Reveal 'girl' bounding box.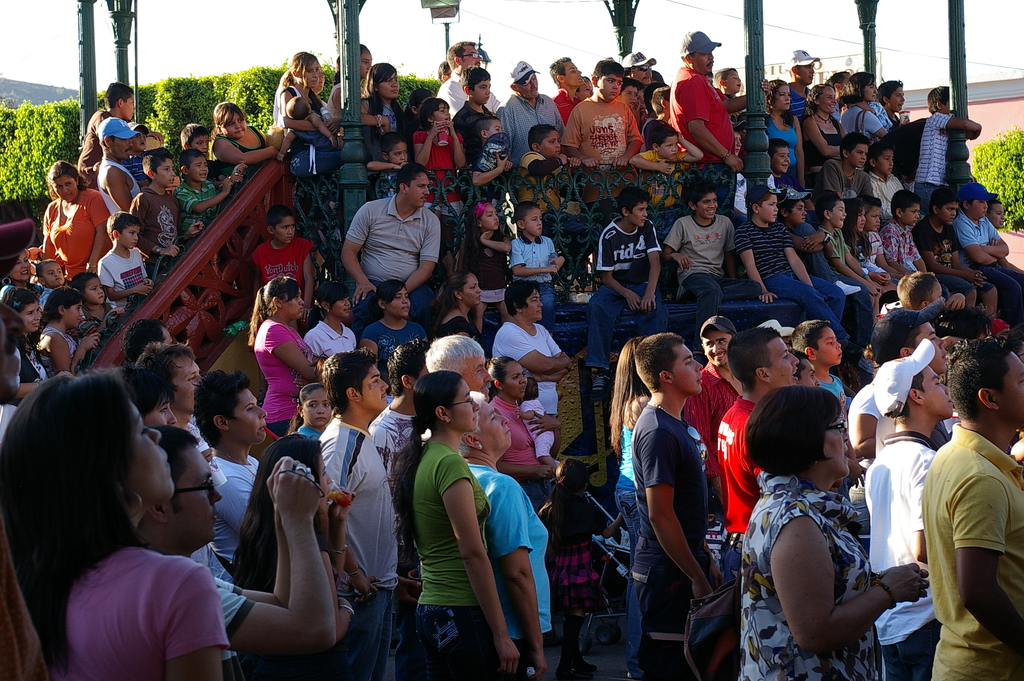
Revealed: (x1=381, y1=377, x2=519, y2=680).
